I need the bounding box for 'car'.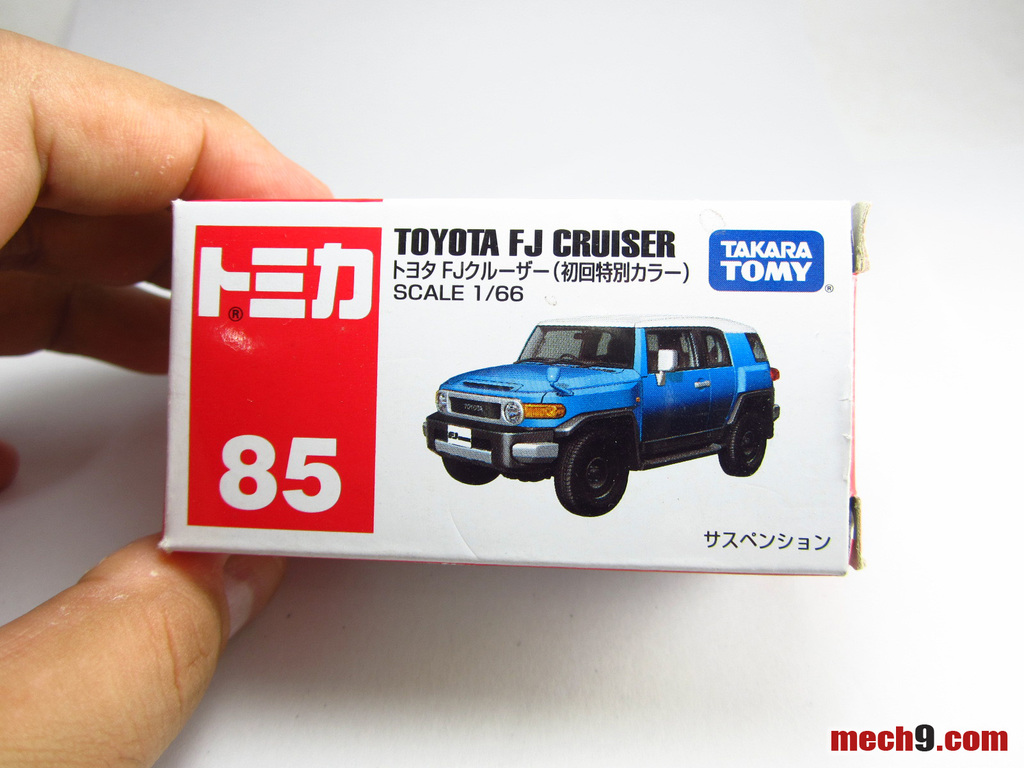
Here it is: x1=420, y1=316, x2=781, y2=519.
